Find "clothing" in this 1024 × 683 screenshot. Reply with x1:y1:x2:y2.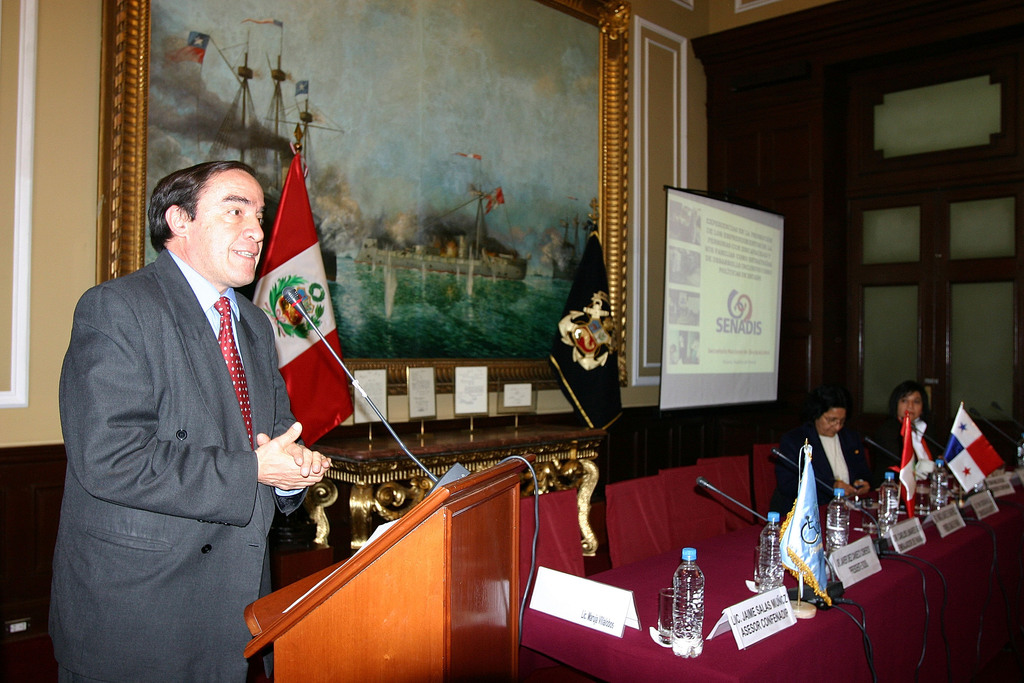
45:247:305:682.
